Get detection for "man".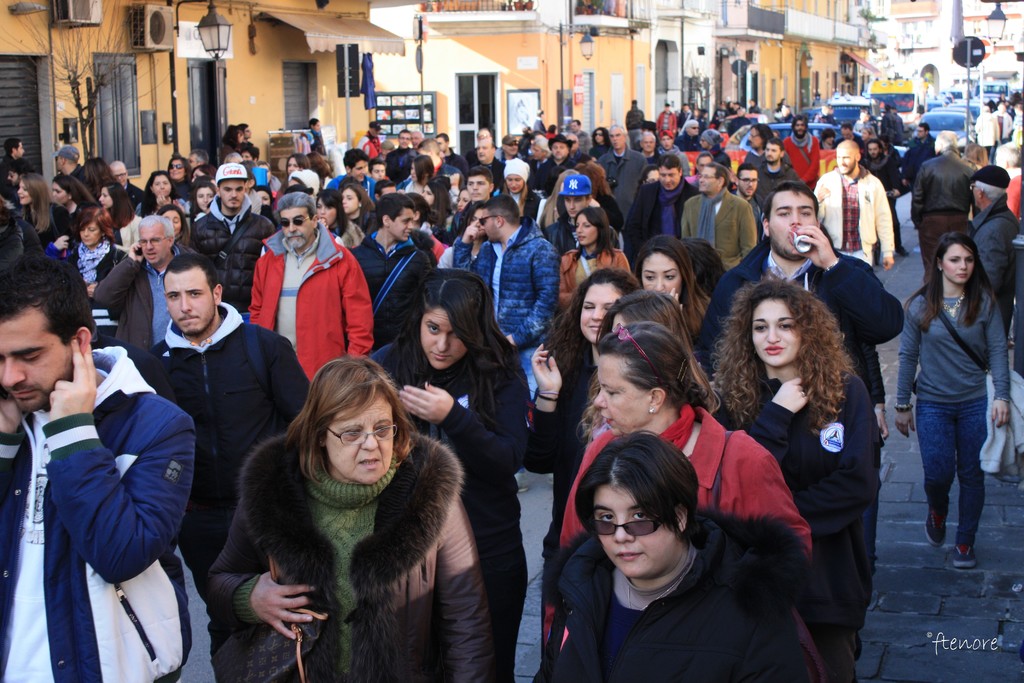
Detection: (414, 140, 454, 177).
